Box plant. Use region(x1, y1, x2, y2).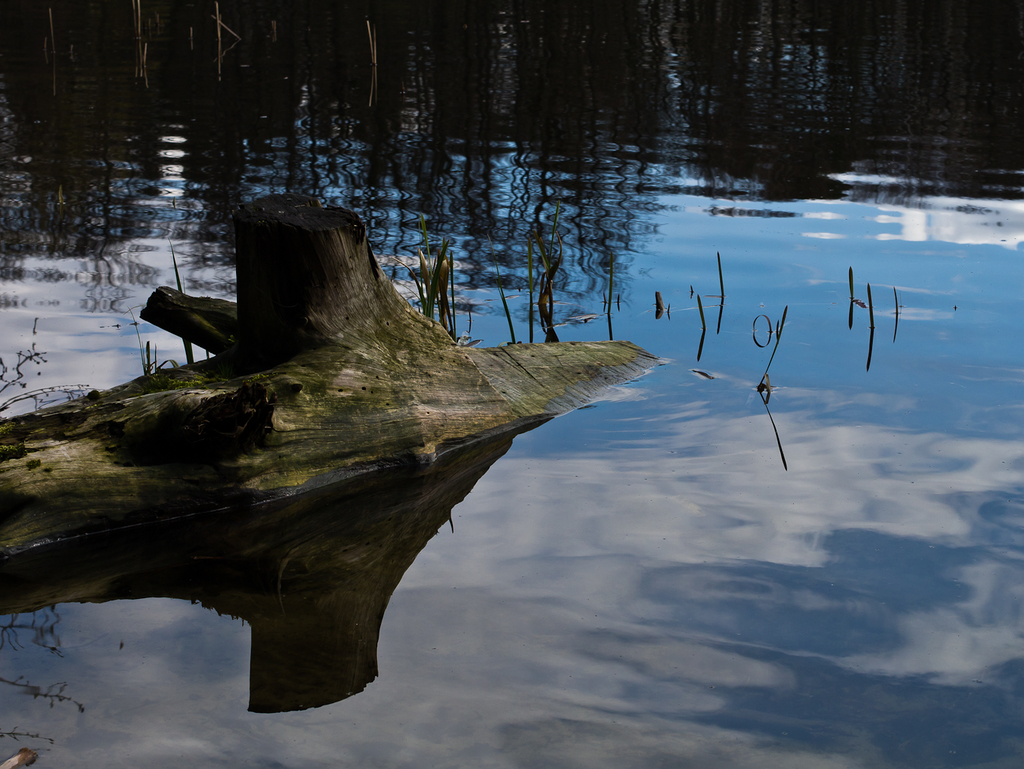
region(207, 0, 240, 49).
